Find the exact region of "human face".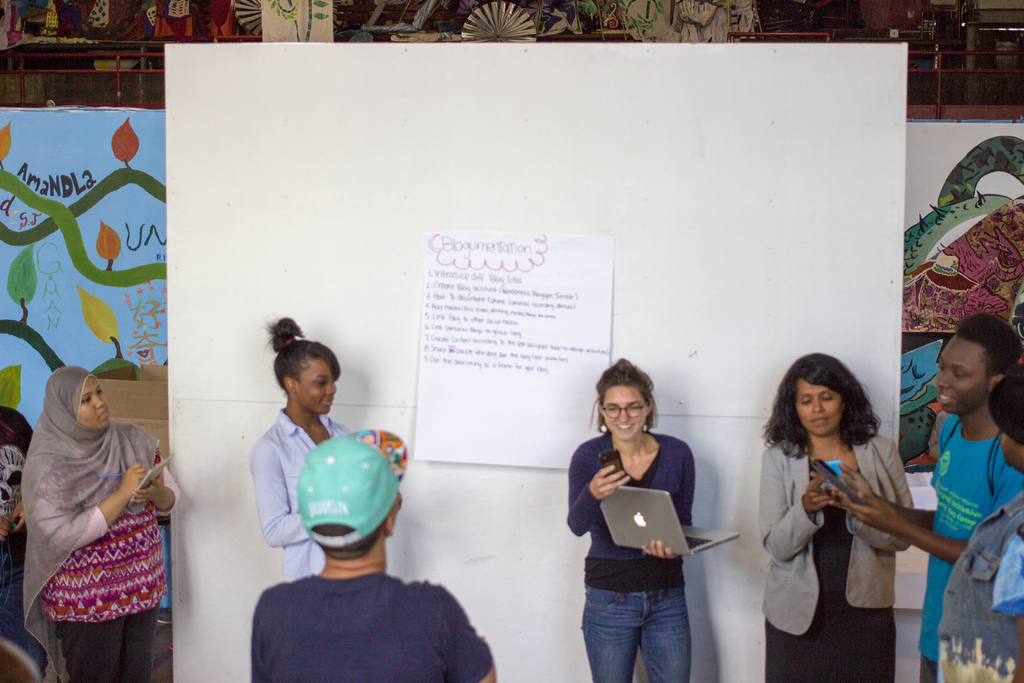
Exact region: [left=74, top=375, right=111, bottom=428].
